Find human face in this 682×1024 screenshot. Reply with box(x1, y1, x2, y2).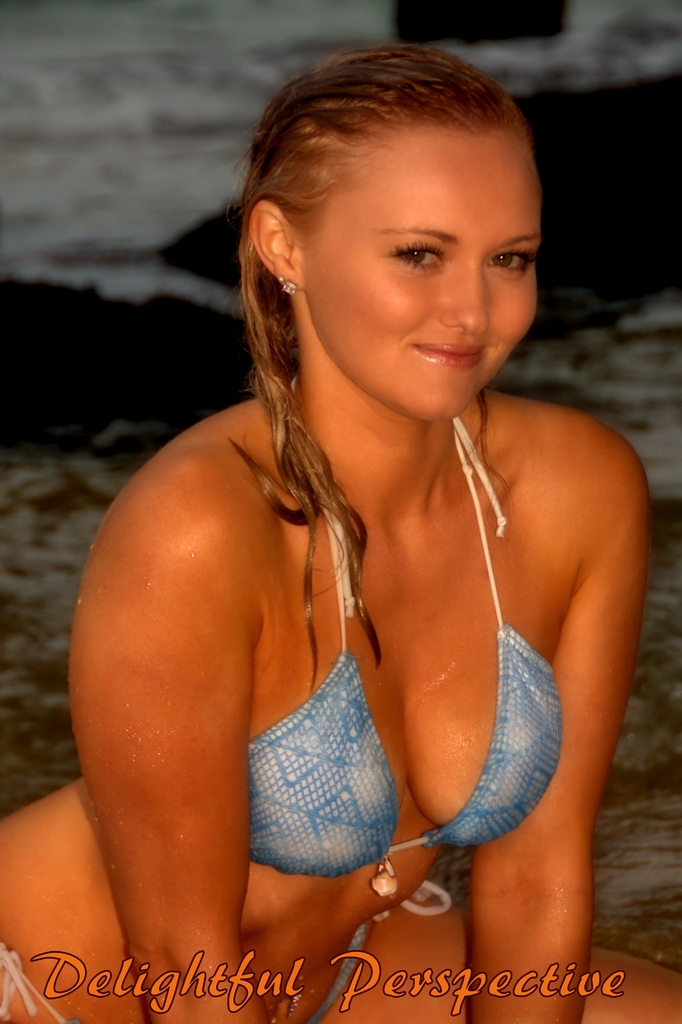
box(300, 124, 536, 428).
